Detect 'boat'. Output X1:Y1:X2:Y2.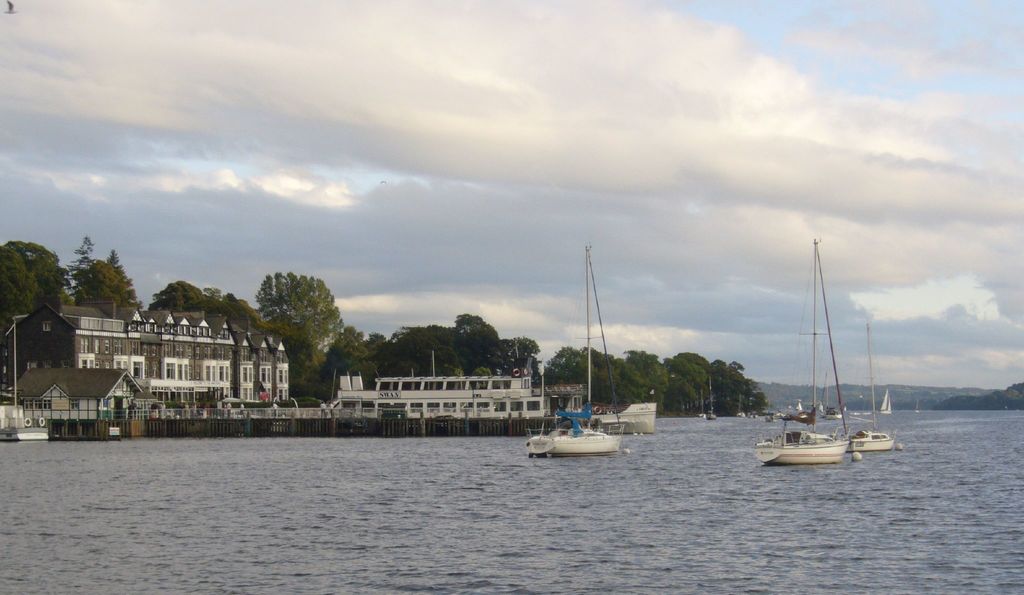
529:373:621:455.
